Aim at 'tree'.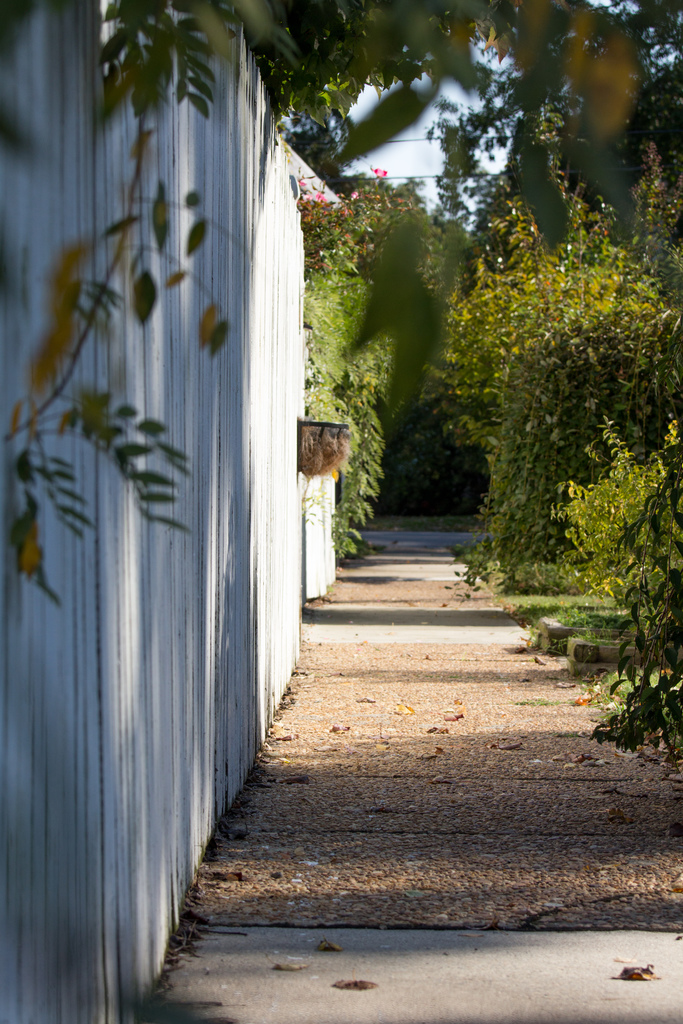
Aimed at 0,1,682,623.
